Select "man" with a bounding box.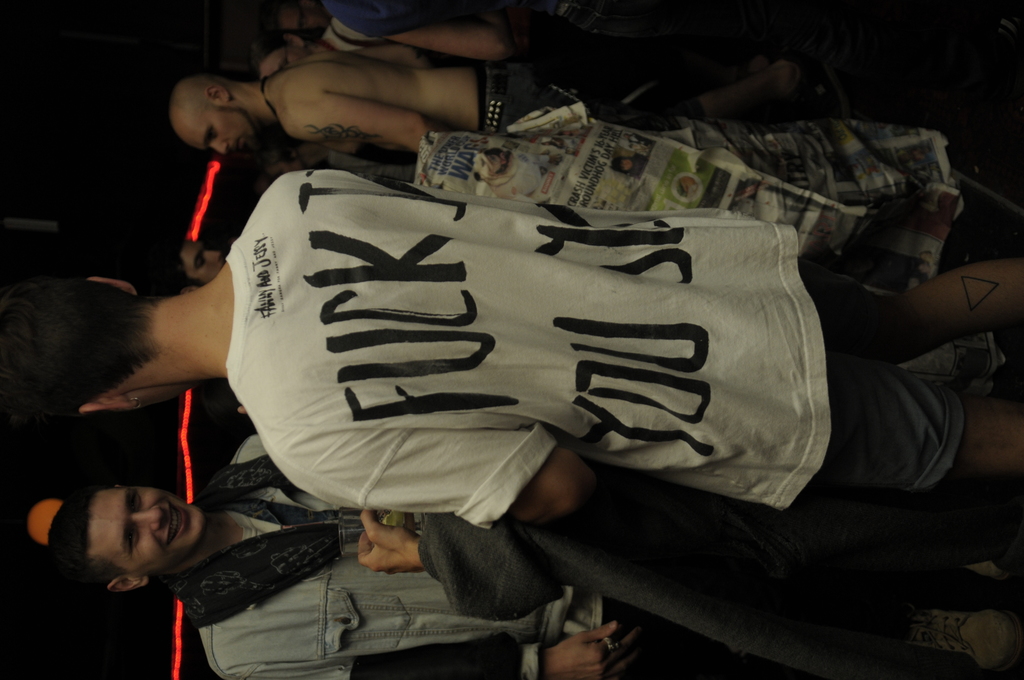
select_region(42, 423, 787, 679).
